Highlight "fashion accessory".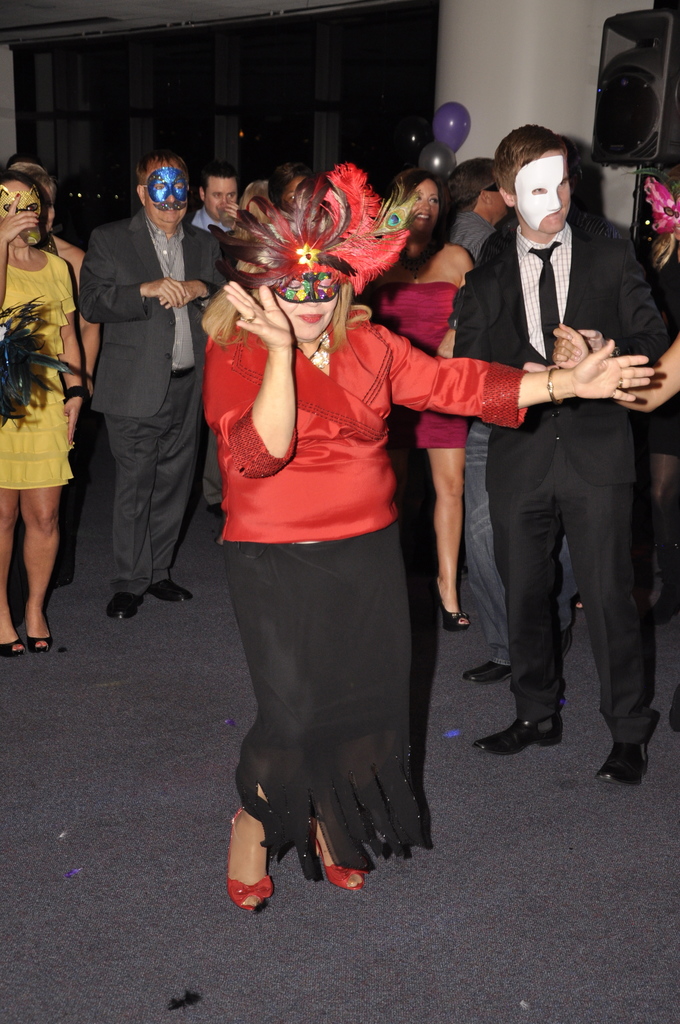
Highlighted region: region(316, 840, 366, 888).
